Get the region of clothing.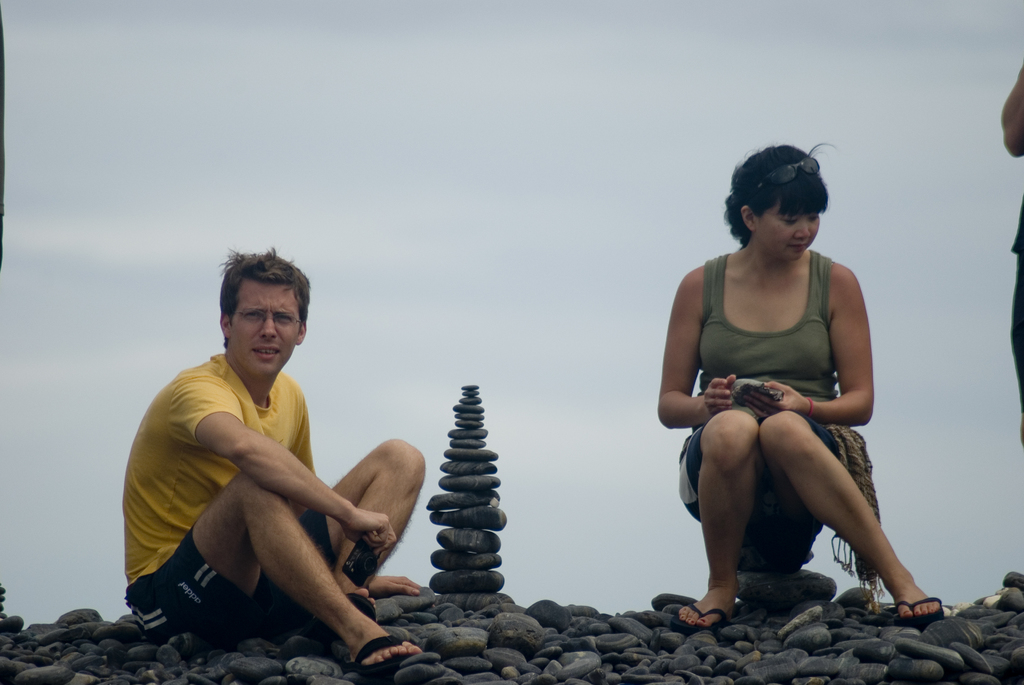
<bbox>676, 249, 883, 597</bbox>.
